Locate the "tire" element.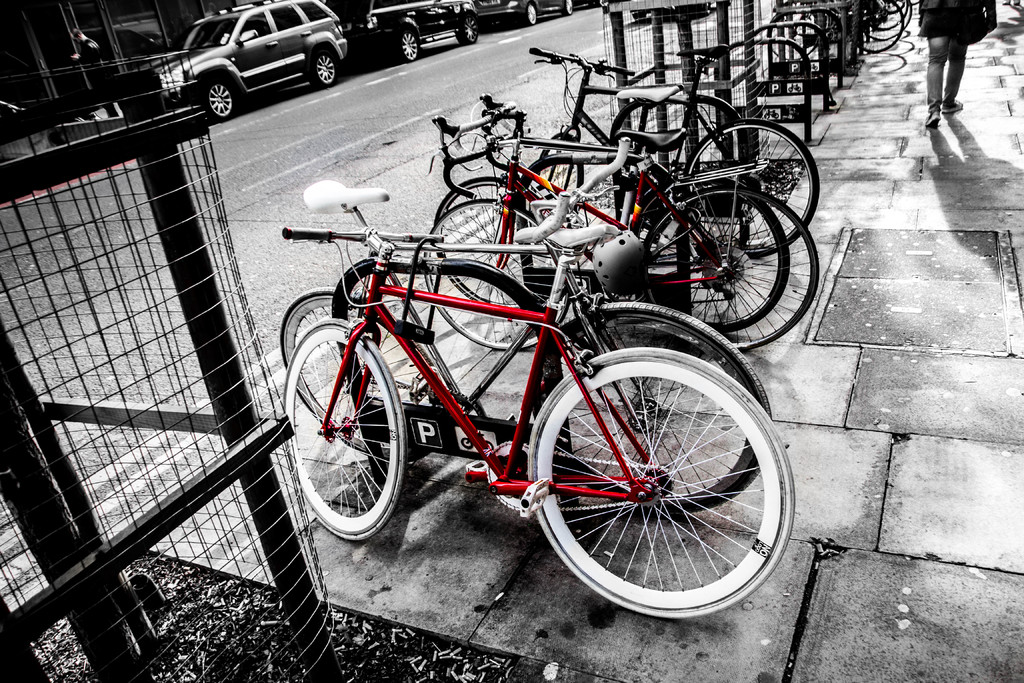
Element bbox: bbox(517, 155, 625, 259).
